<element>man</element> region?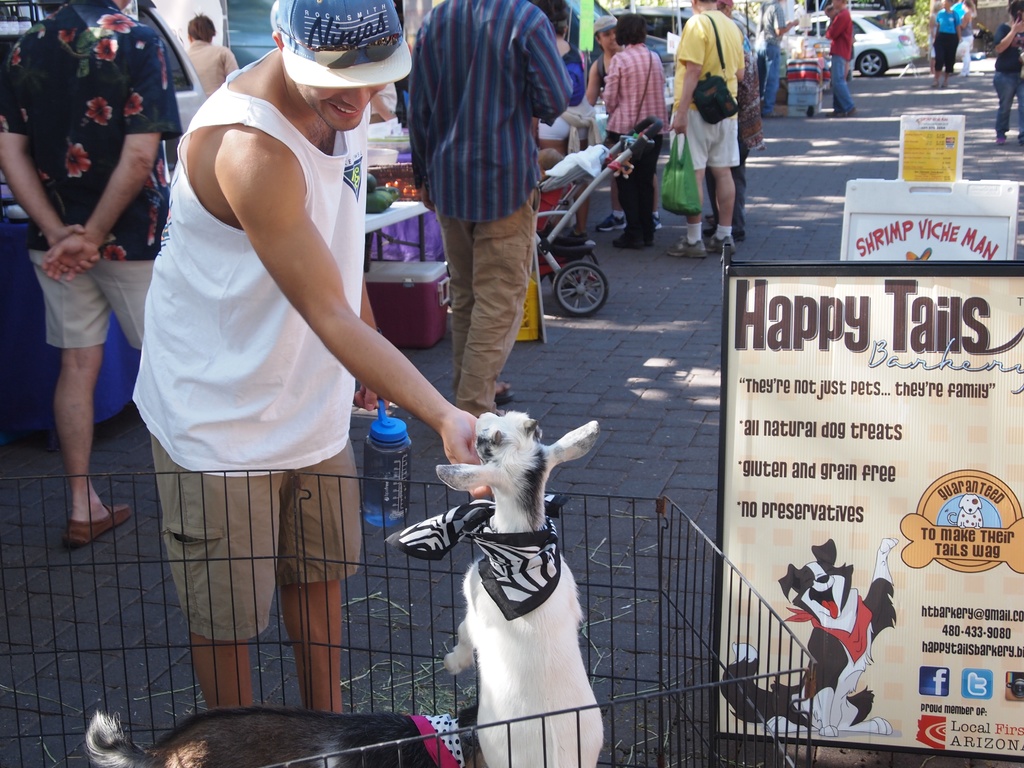
box(185, 8, 236, 90)
